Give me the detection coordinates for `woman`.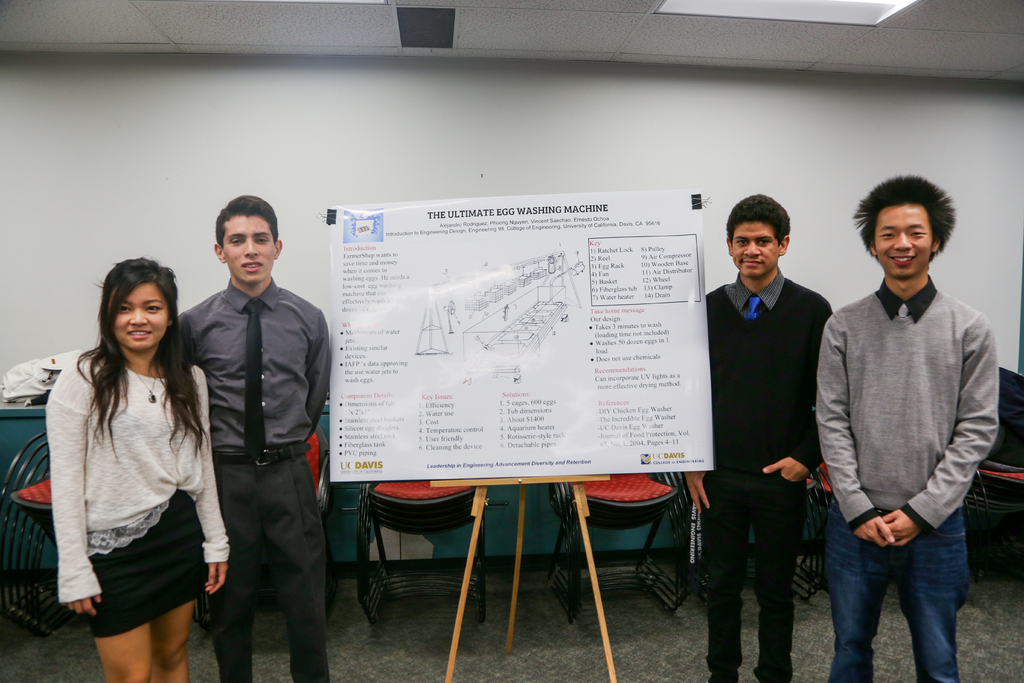
l=27, t=249, r=231, b=682.
